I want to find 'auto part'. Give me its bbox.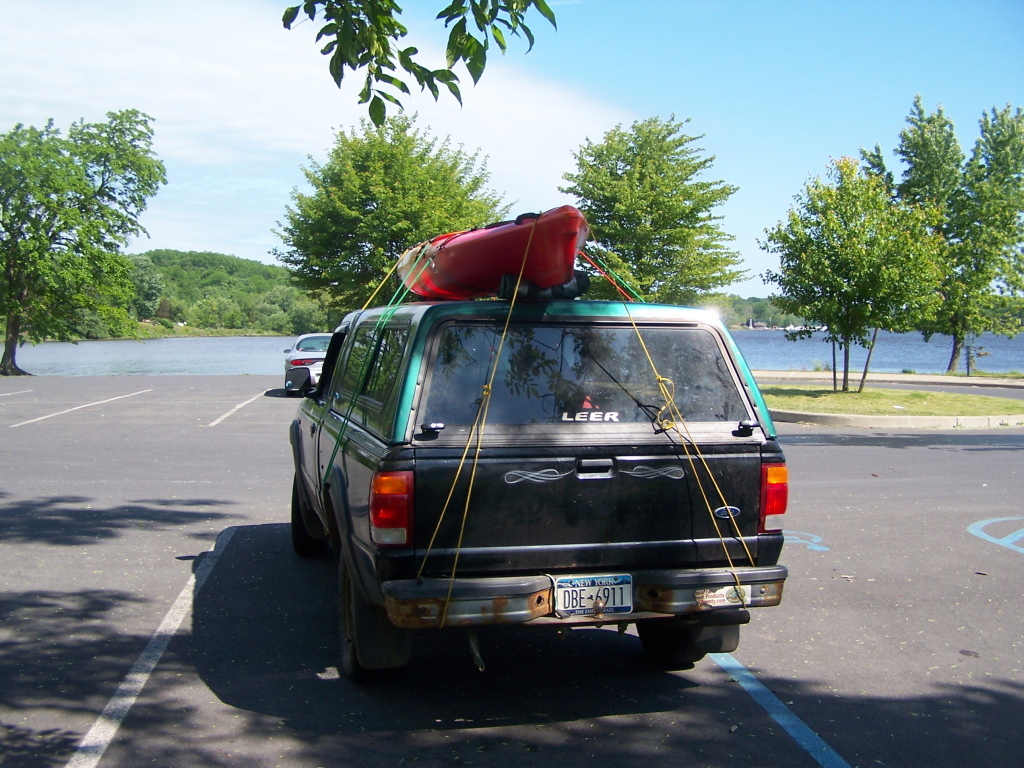
select_region(358, 319, 413, 414).
